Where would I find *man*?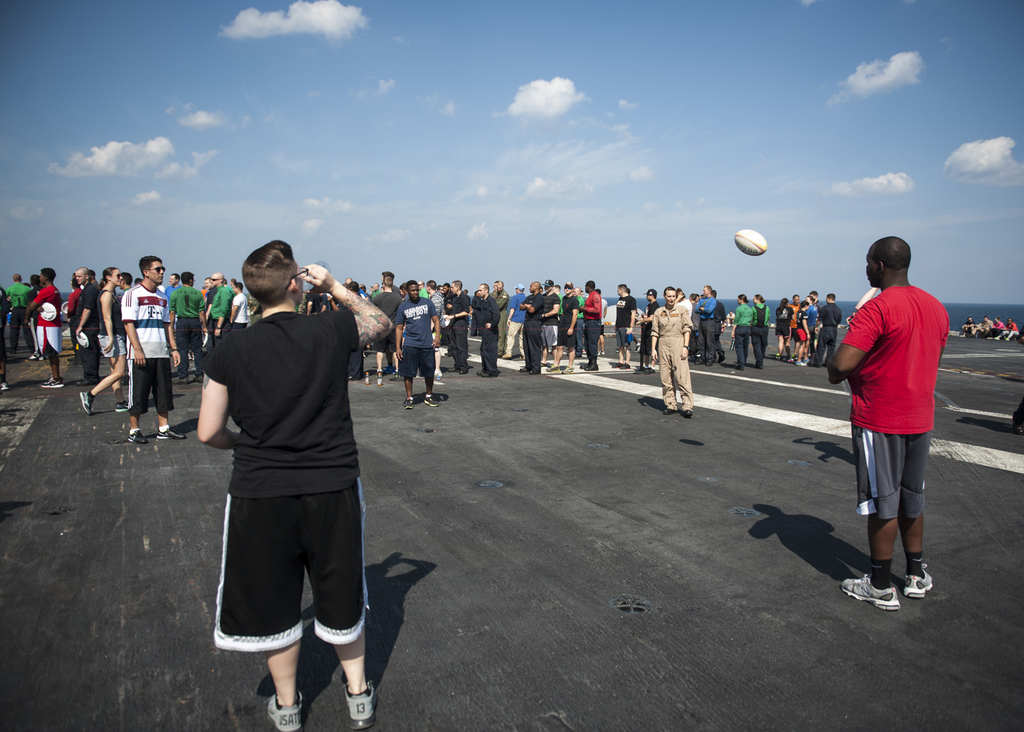
At select_region(367, 282, 381, 305).
